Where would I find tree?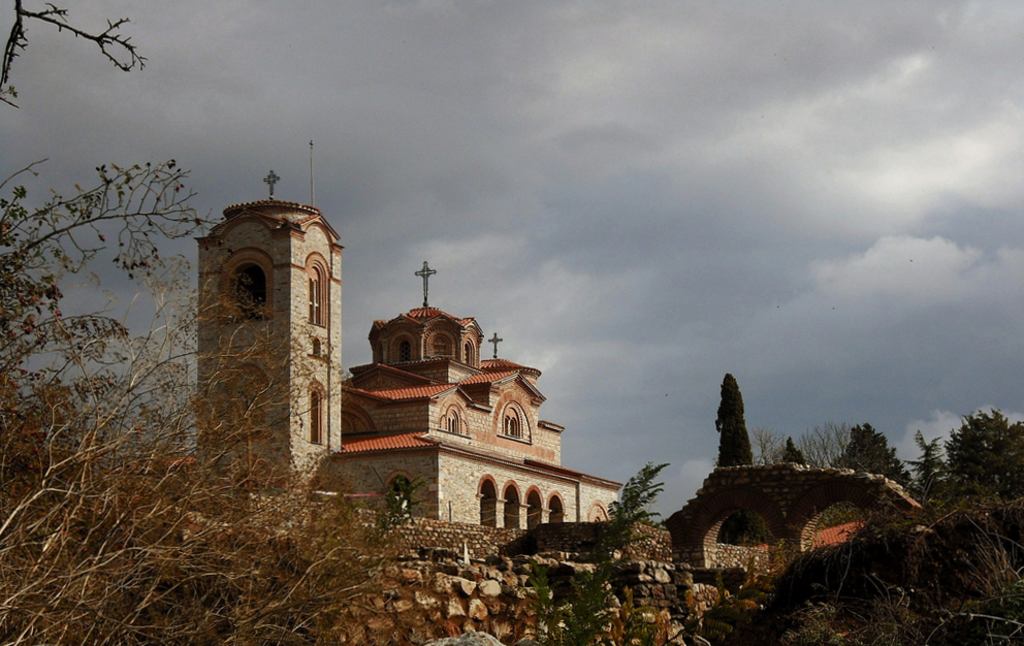
At (829,422,927,504).
